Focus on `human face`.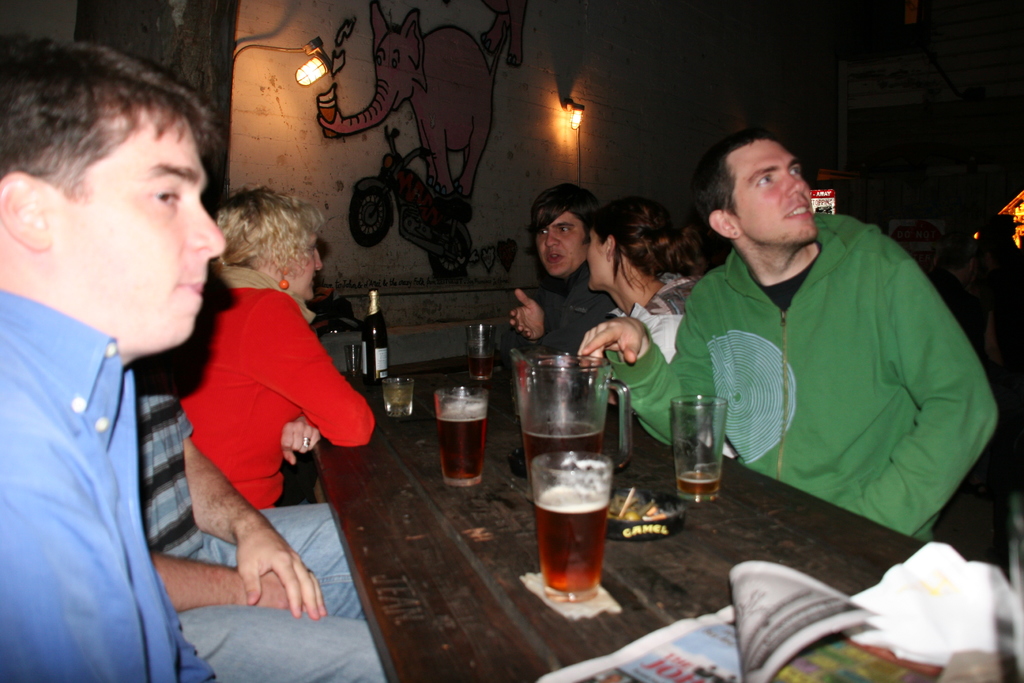
Focused at region(537, 205, 595, 284).
